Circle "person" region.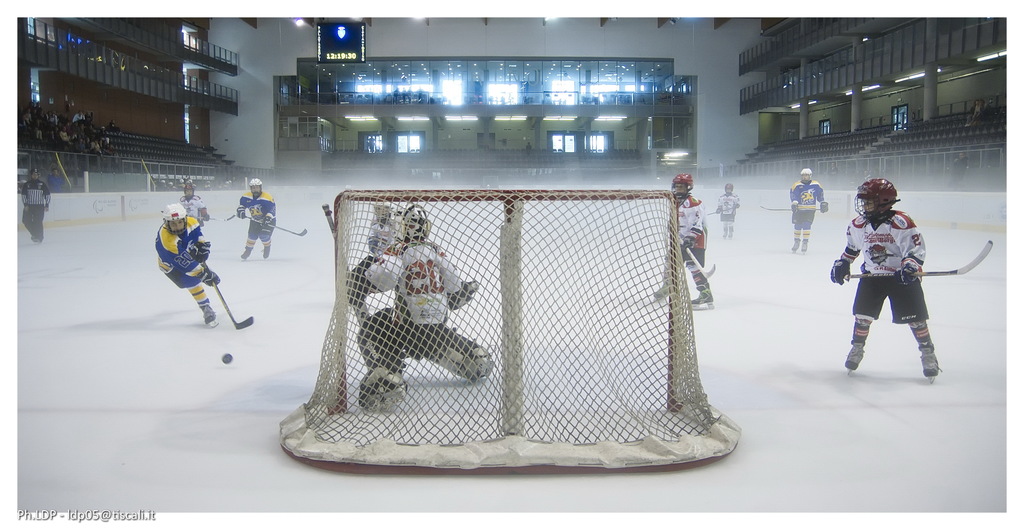
Region: region(237, 176, 276, 260).
